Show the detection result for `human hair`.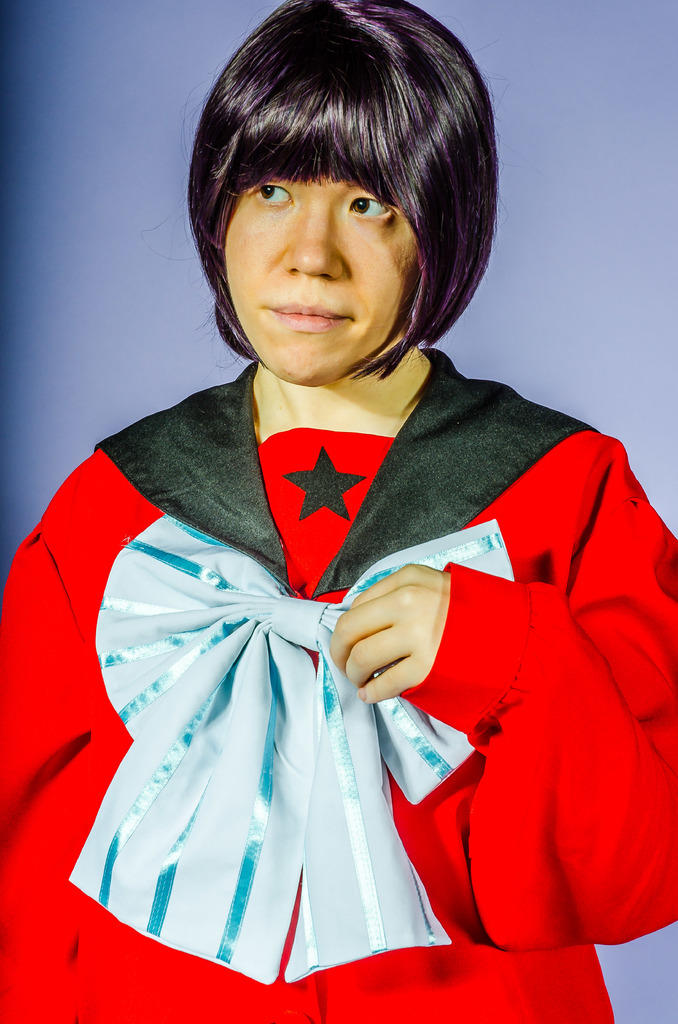
box(180, 0, 508, 356).
